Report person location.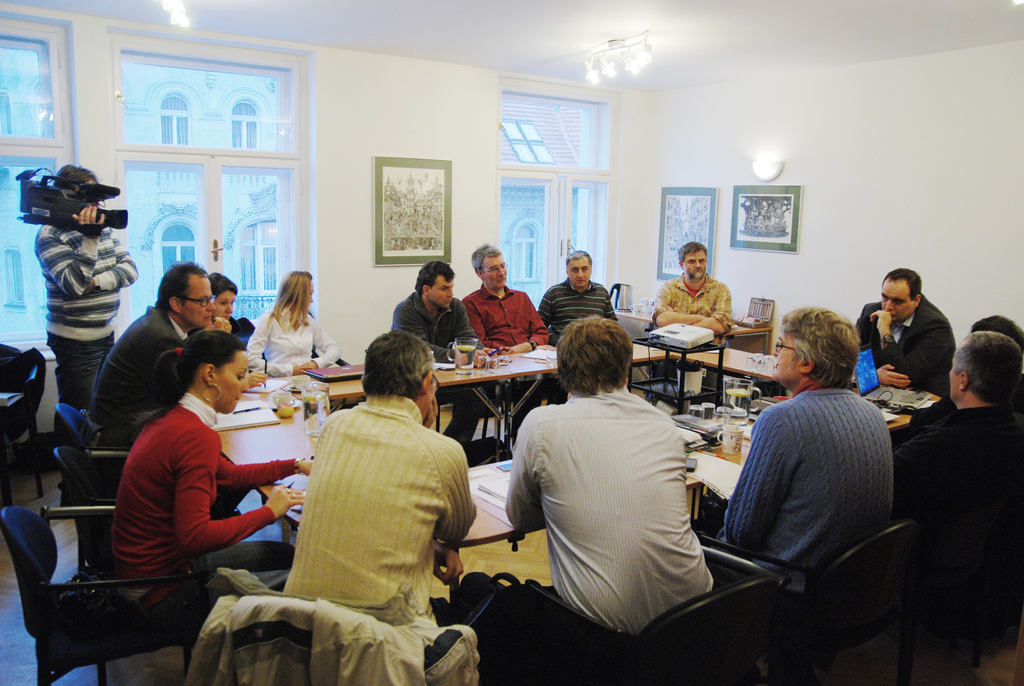
Report: 855 263 956 418.
